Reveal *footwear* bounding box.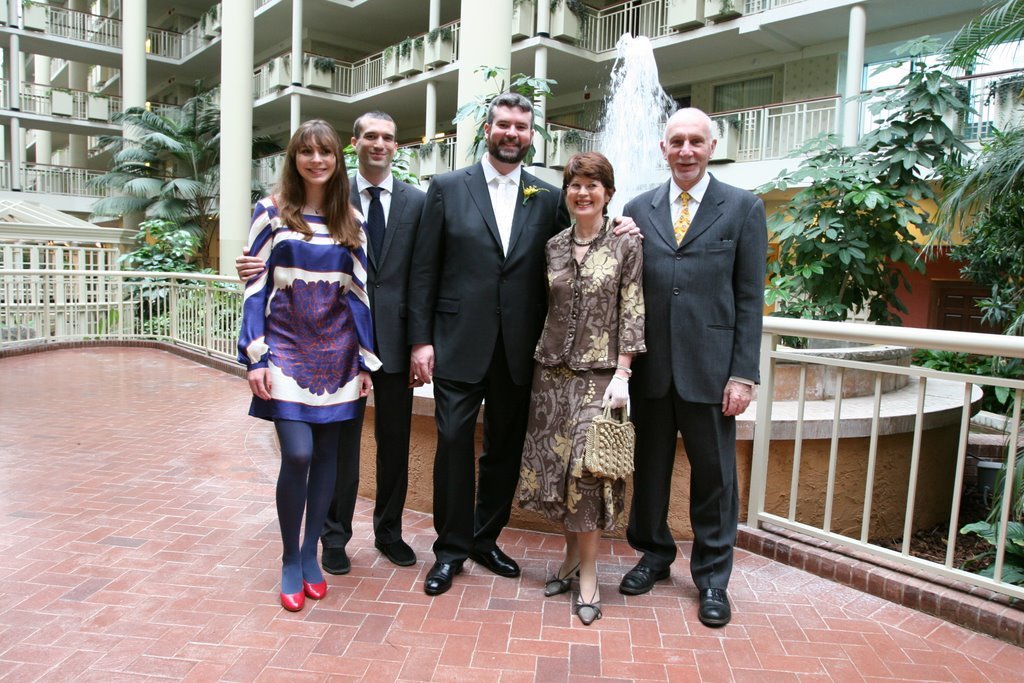
Revealed: region(318, 544, 349, 574).
